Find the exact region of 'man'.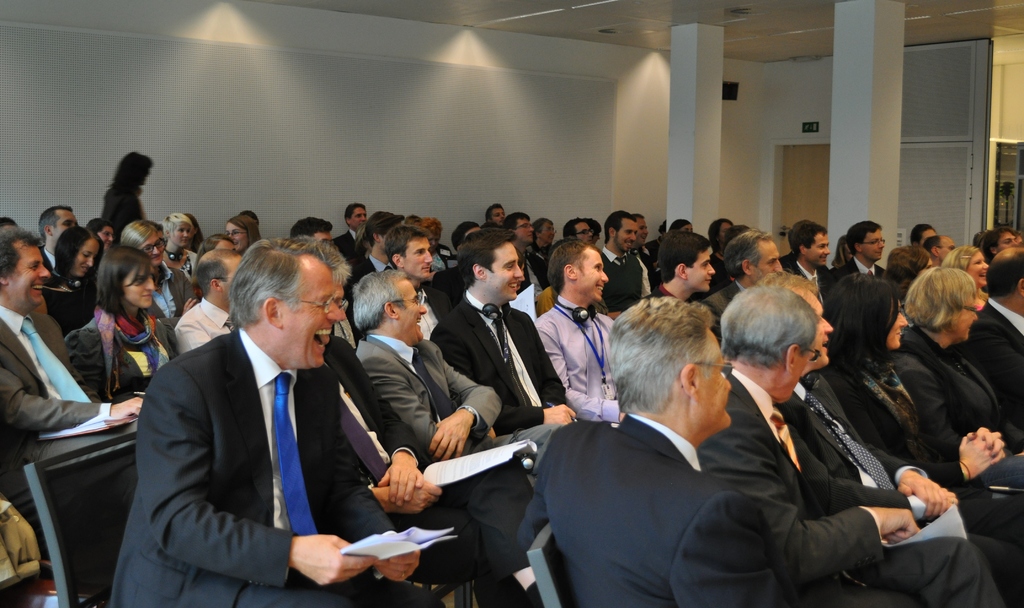
Exact region: crop(705, 227, 799, 320).
